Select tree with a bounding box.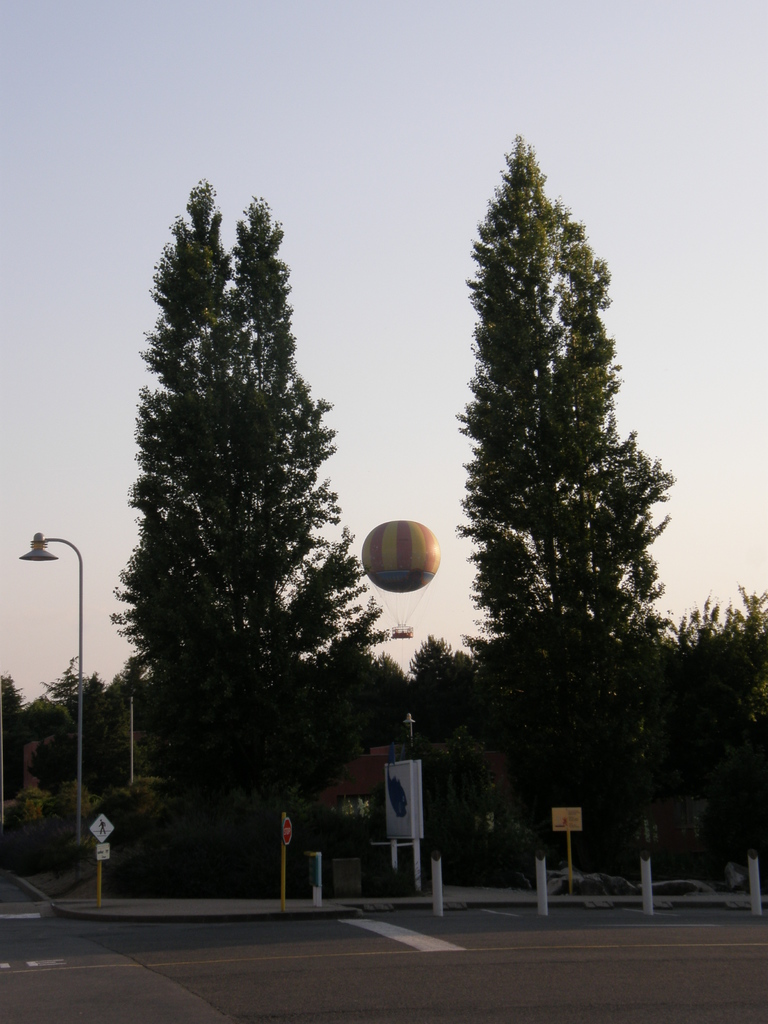
pyautogui.locateOnScreen(458, 132, 669, 884).
